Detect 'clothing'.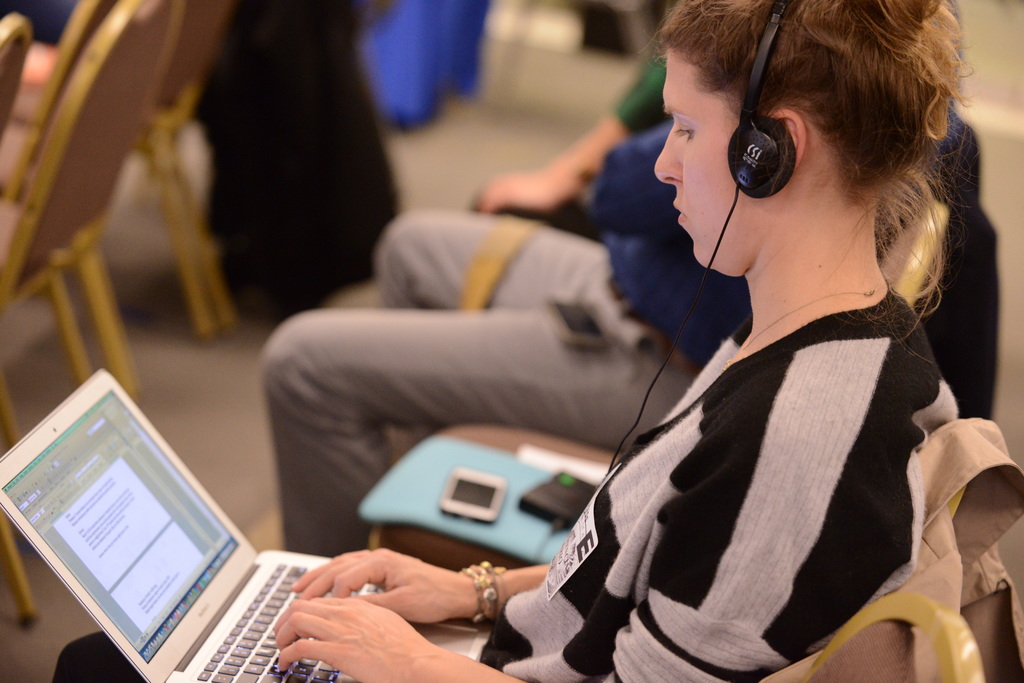
Detected at BBox(191, 0, 401, 328).
